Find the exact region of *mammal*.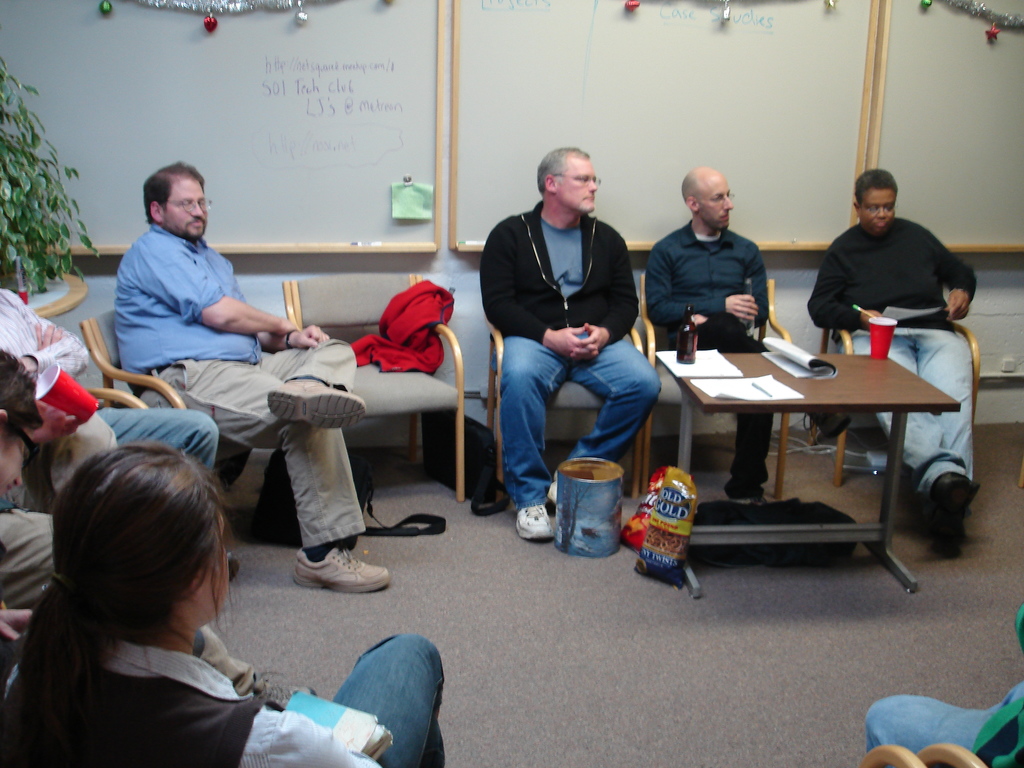
Exact region: bbox=[646, 165, 771, 508].
